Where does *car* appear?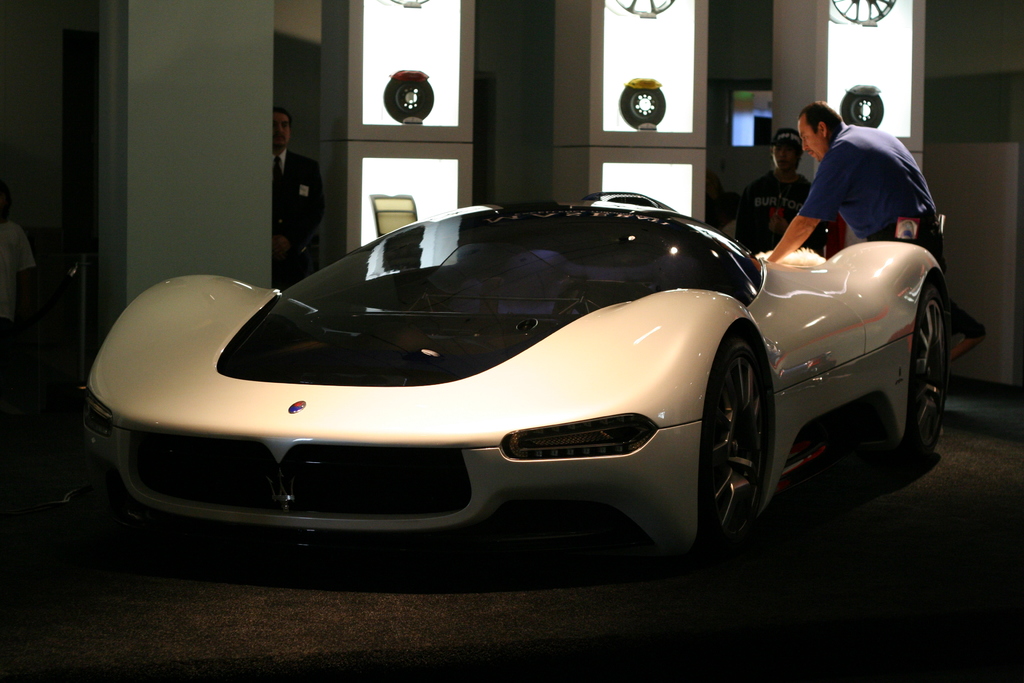
Appears at crop(69, 188, 953, 579).
